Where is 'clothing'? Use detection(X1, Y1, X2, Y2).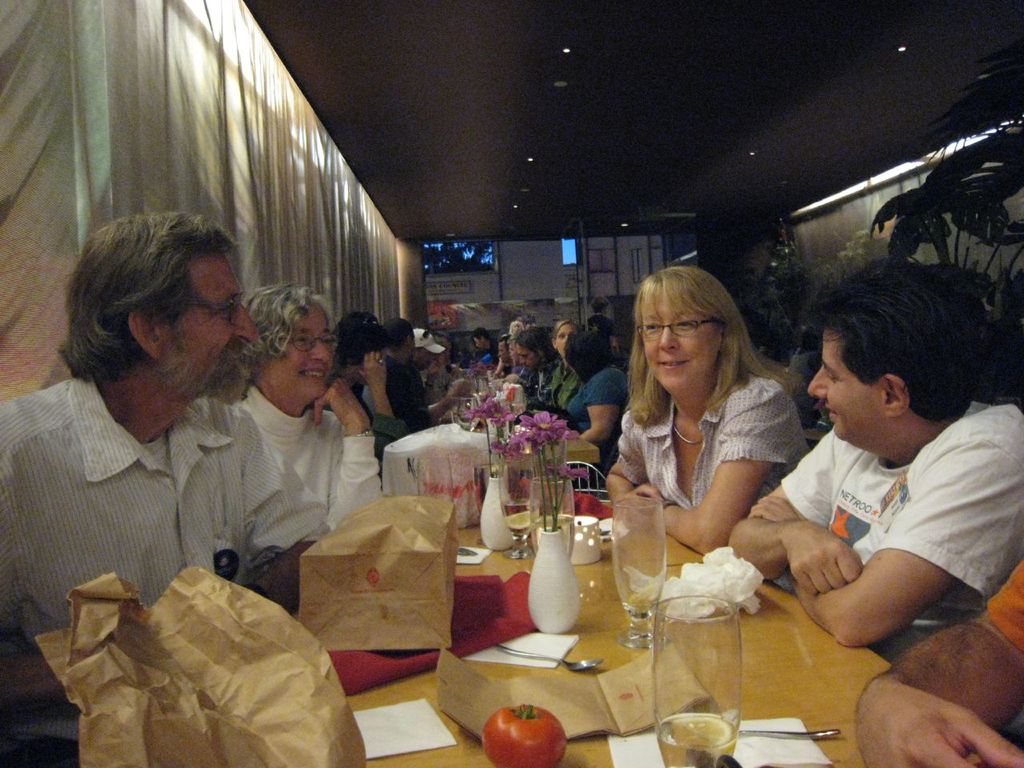
detection(986, 560, 1023, 650).
